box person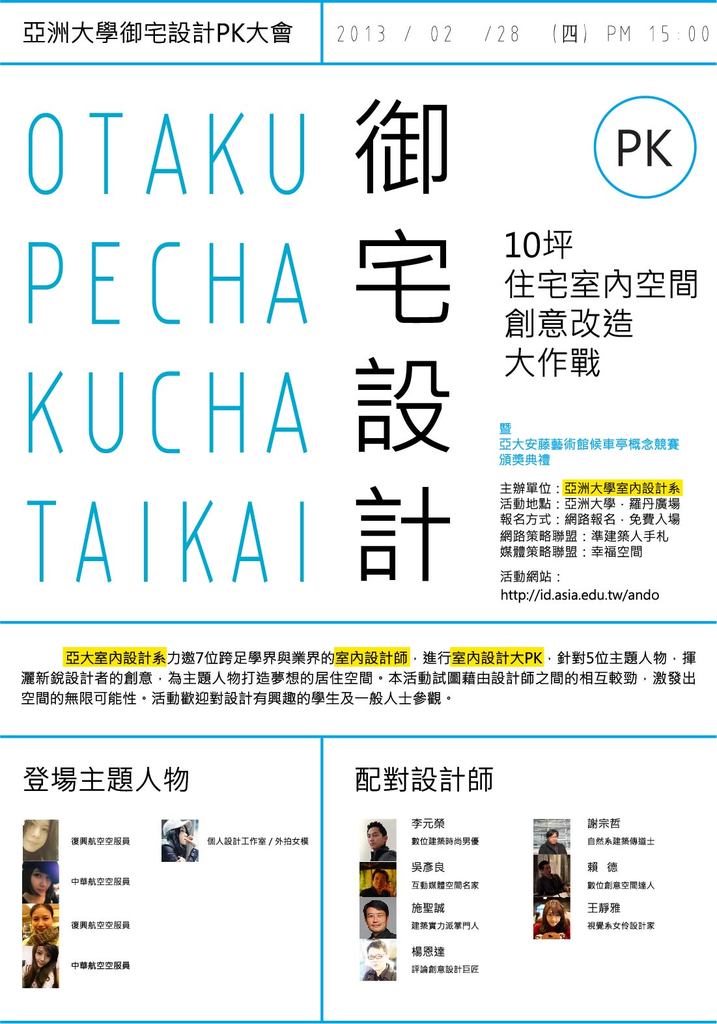
rect(365, 819, 401, 866)
